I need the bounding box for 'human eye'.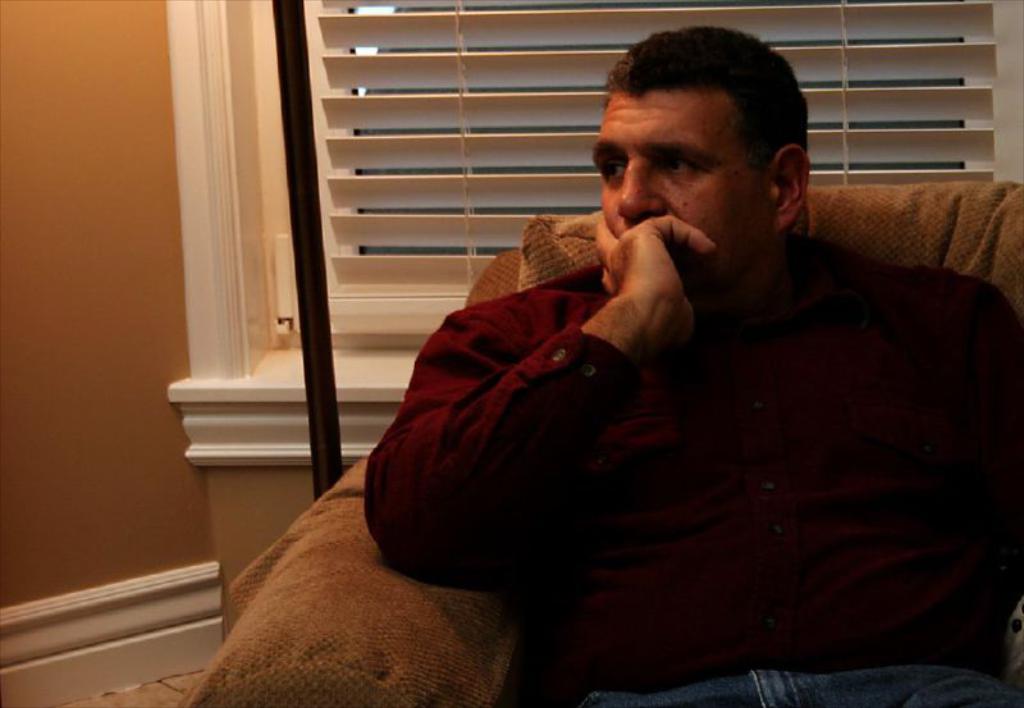
Here it is: [595,151,631,187].
